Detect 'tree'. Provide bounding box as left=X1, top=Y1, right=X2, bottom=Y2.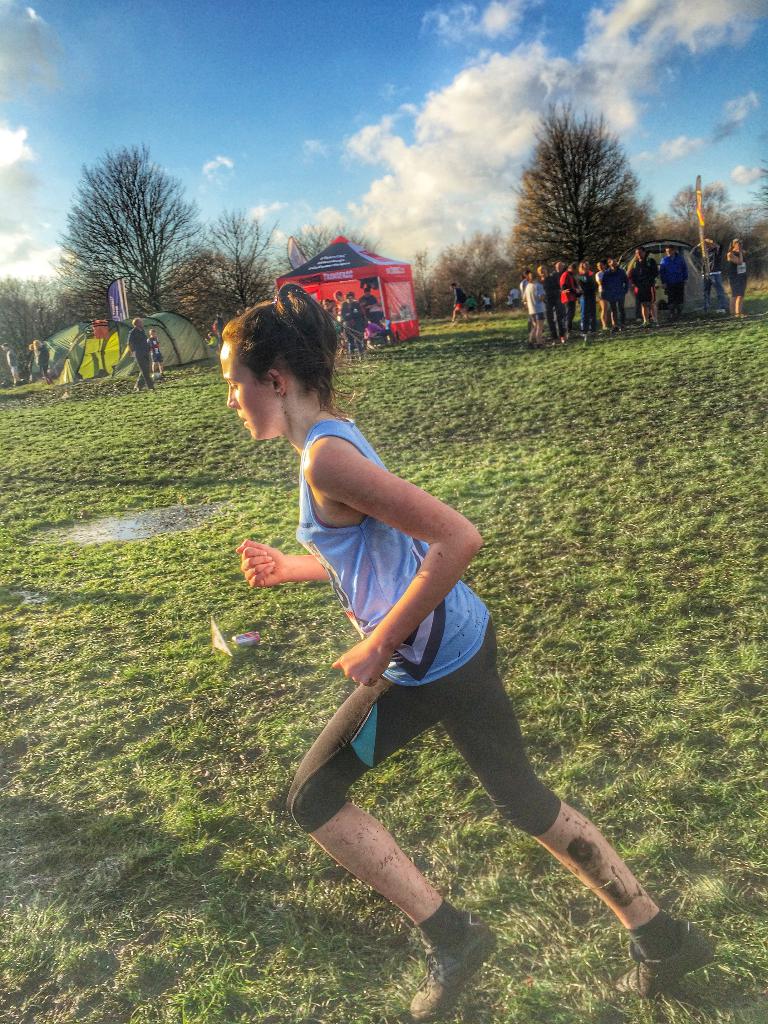
left=659, top=174, right=767, bottom=283.
